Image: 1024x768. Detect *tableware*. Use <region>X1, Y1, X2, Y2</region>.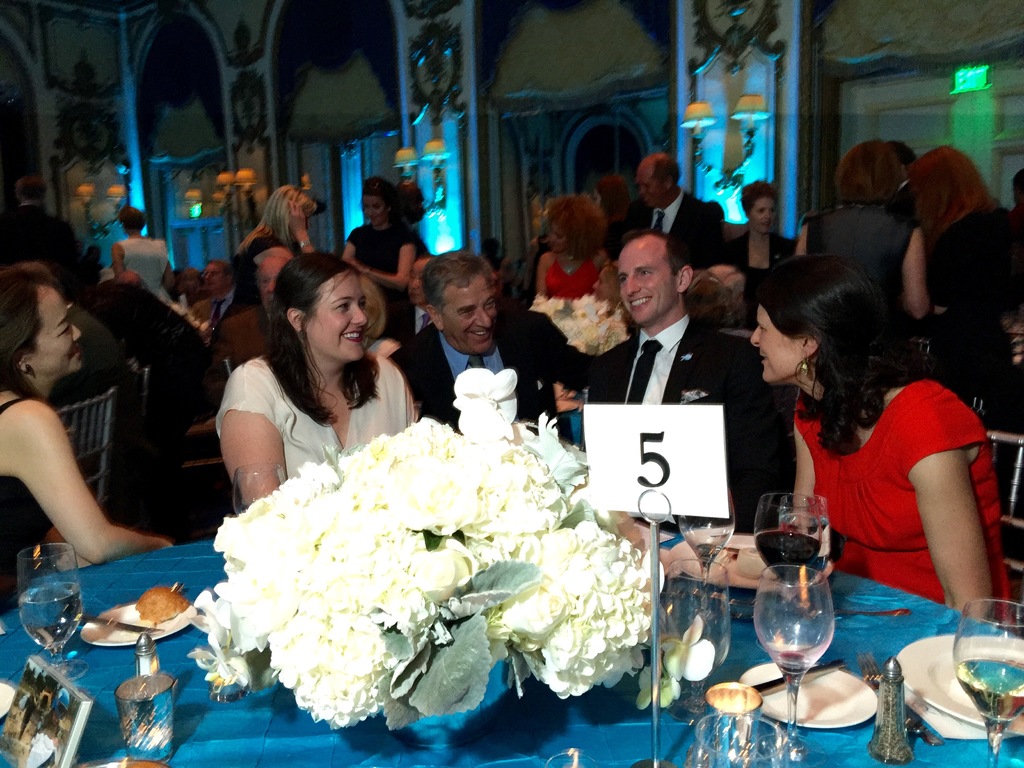
<region>81, 596, 201, 651</region>.
